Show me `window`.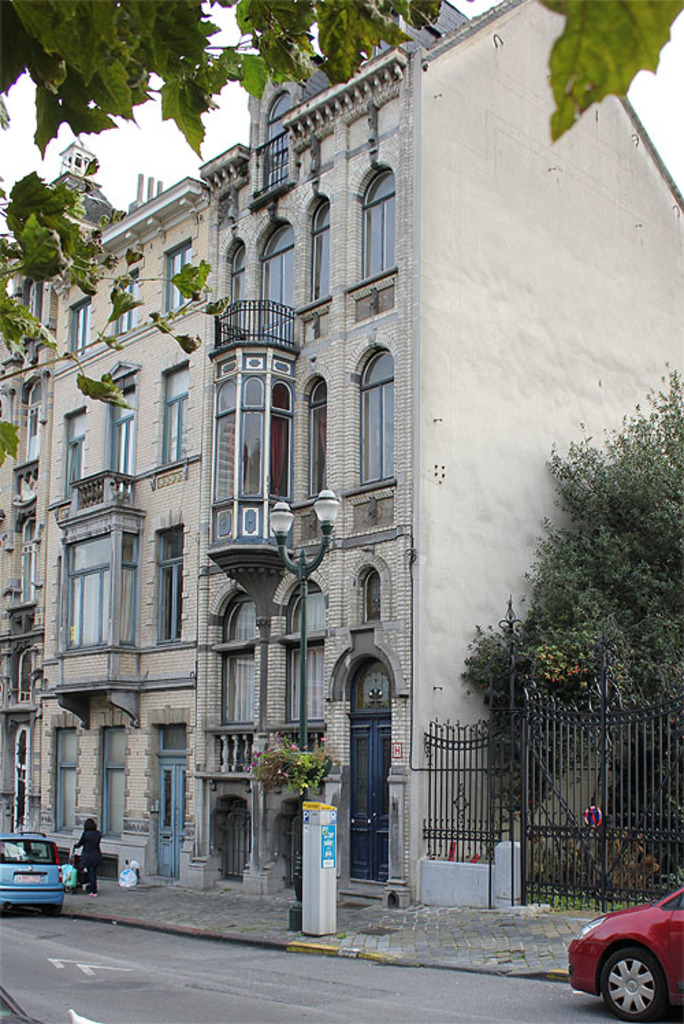
`window` is here: region(300, 193, 331, 304).
